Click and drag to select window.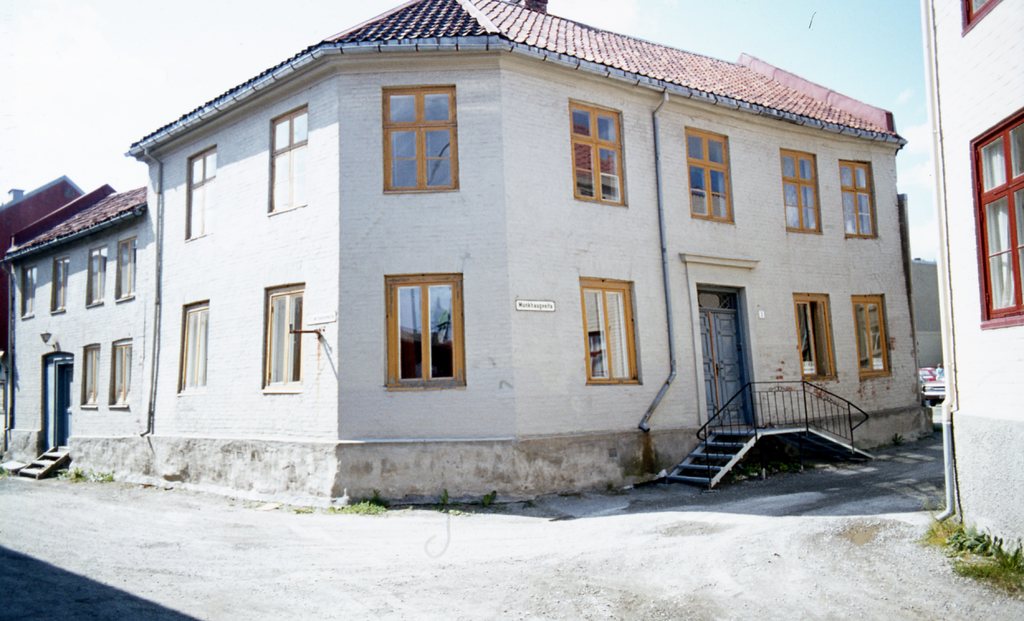
Selection: l=275, t=98, r=300, b=195.
